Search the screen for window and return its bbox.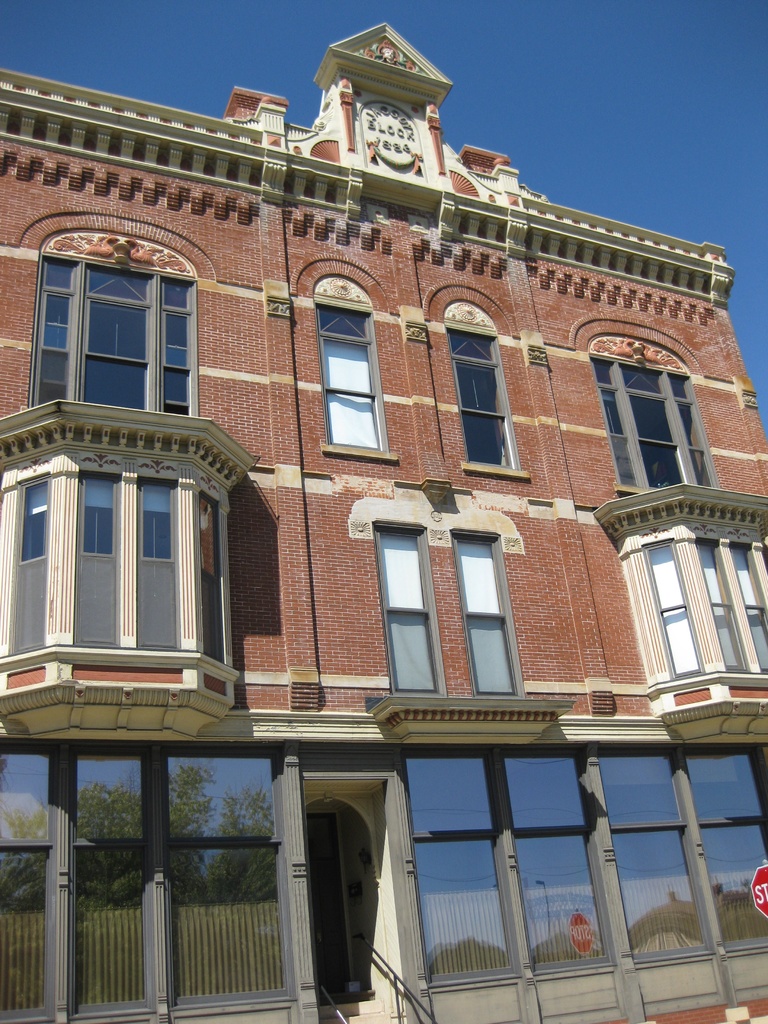
Found: 0 402 225 754.
